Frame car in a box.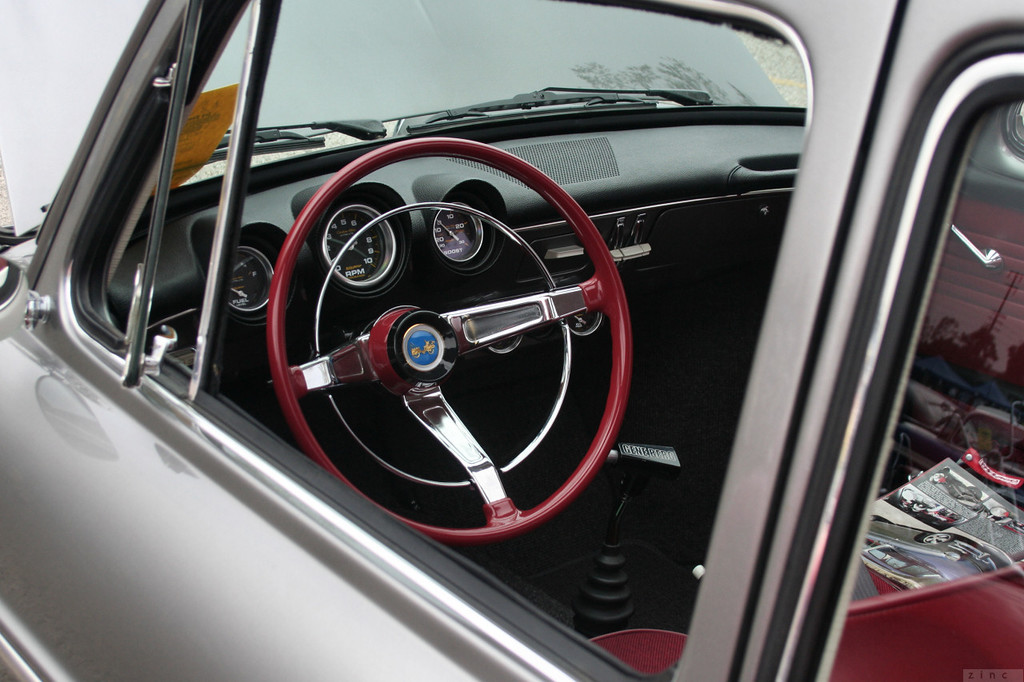
bbox=(0, 0, 1023, 681).
